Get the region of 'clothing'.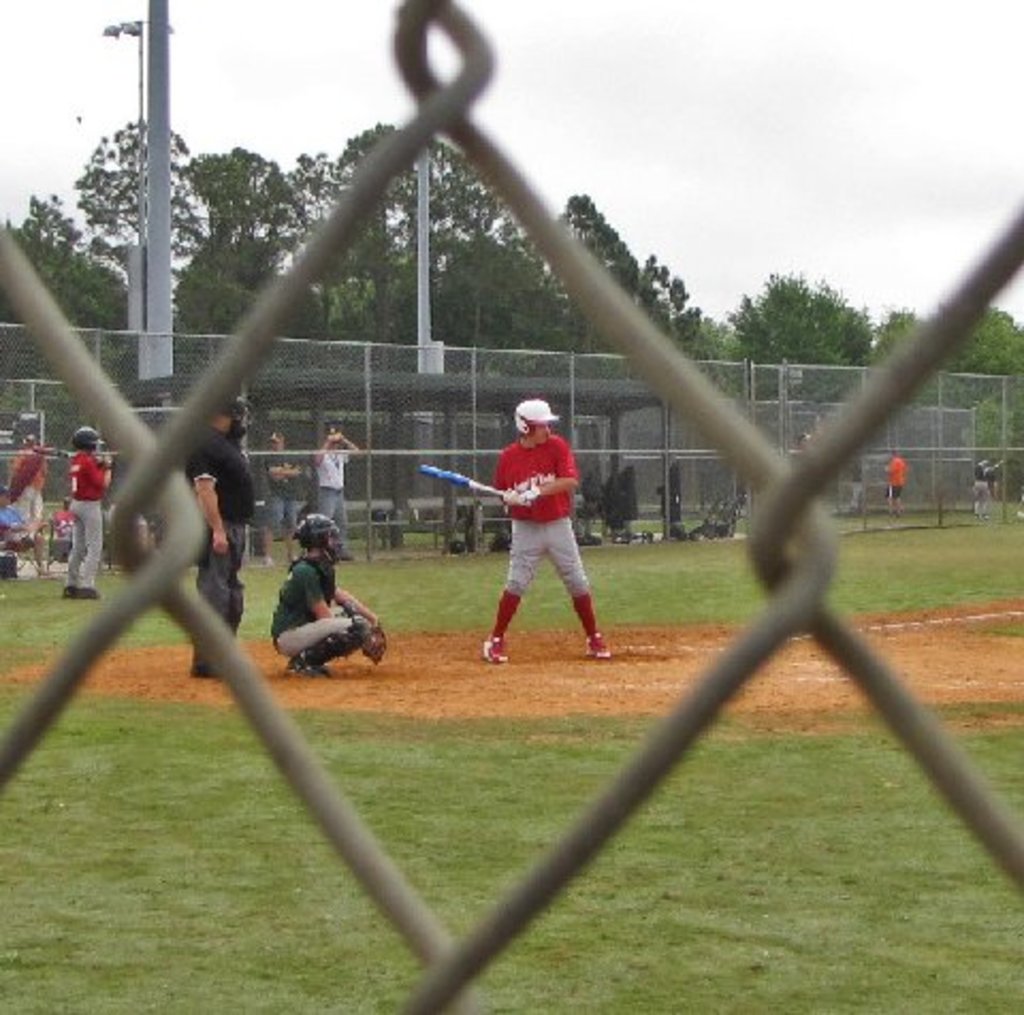
17:439:43:514.
